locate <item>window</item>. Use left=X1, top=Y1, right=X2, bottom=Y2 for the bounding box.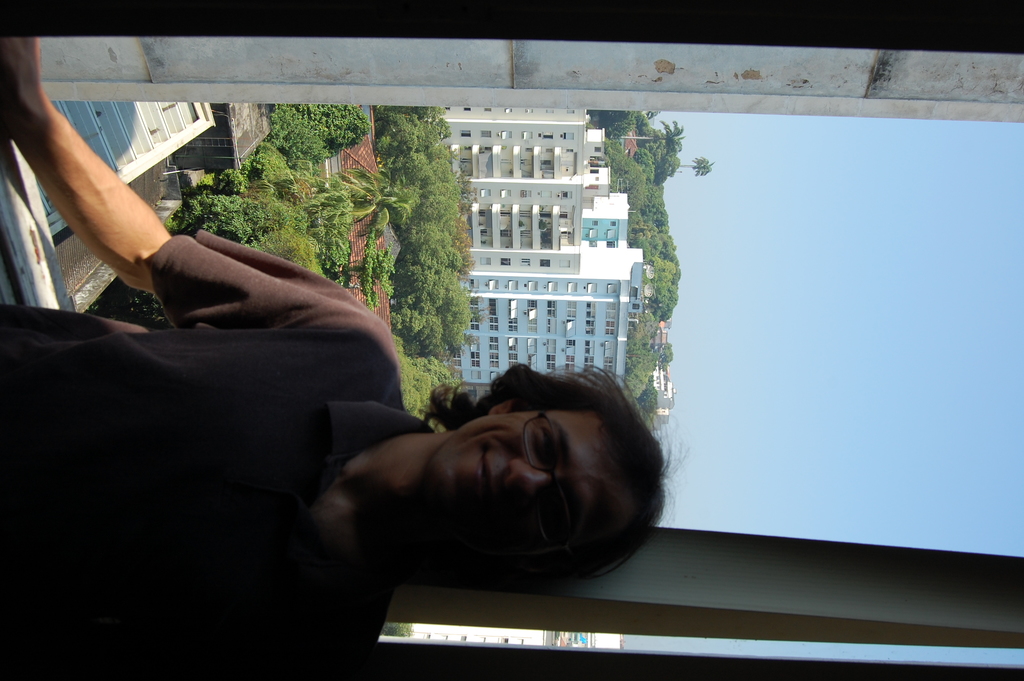
left=491, top=370, right=497, bottom=381.
